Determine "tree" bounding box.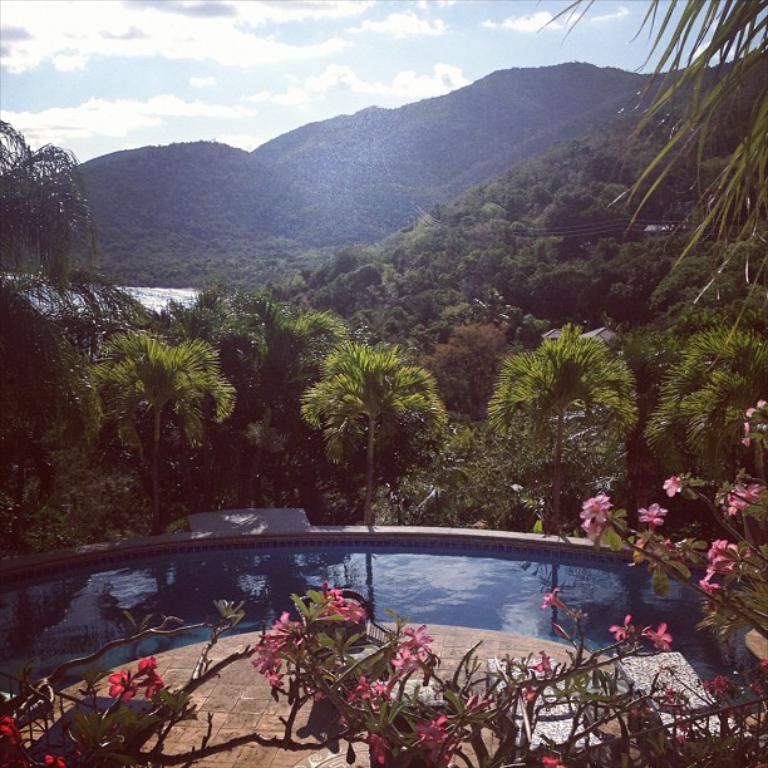
Determined: box=[305, 348, 449, 609].
